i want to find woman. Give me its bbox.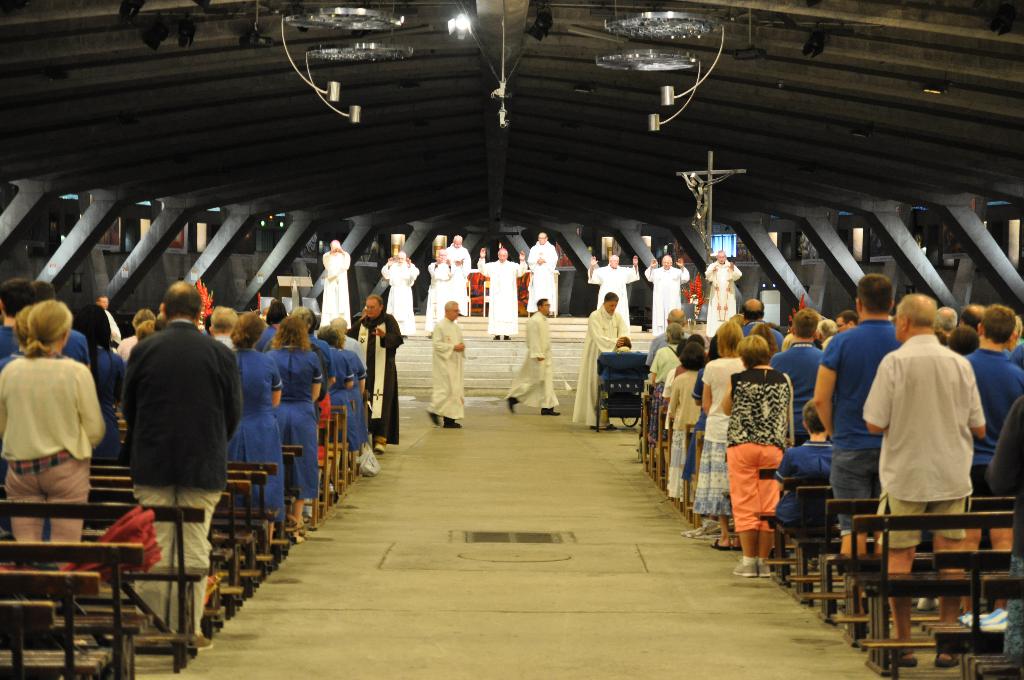
[221, 314, 285, 544].
